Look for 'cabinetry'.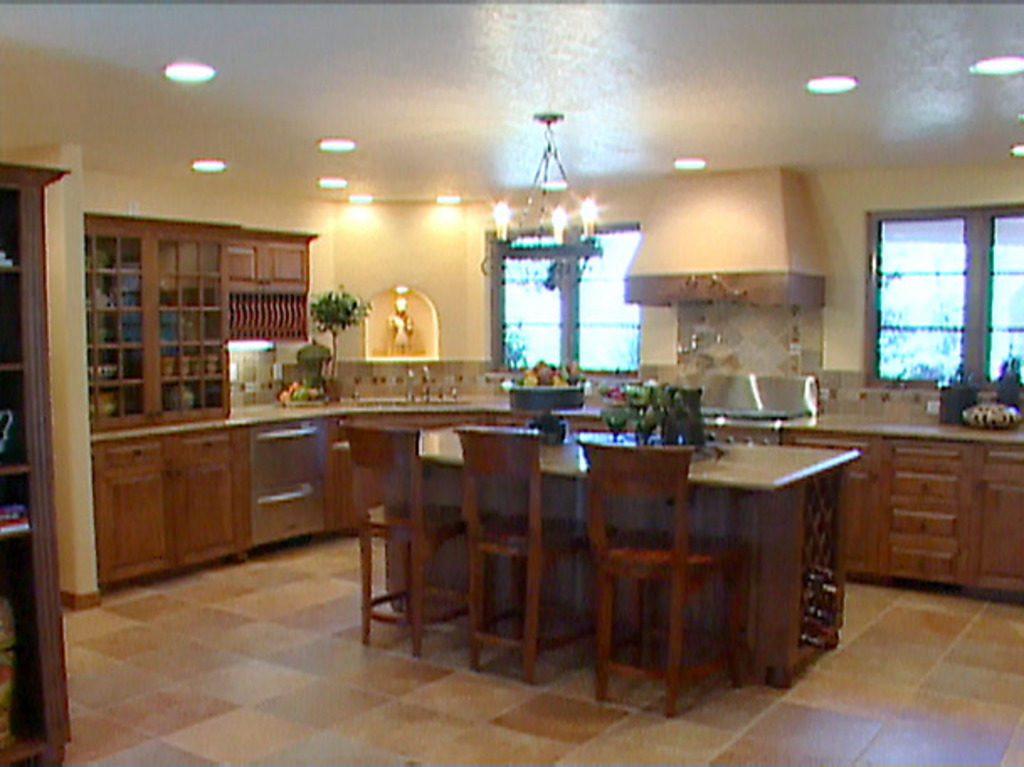
Found: x1=326 y1=404 x2=810 y2=542.
